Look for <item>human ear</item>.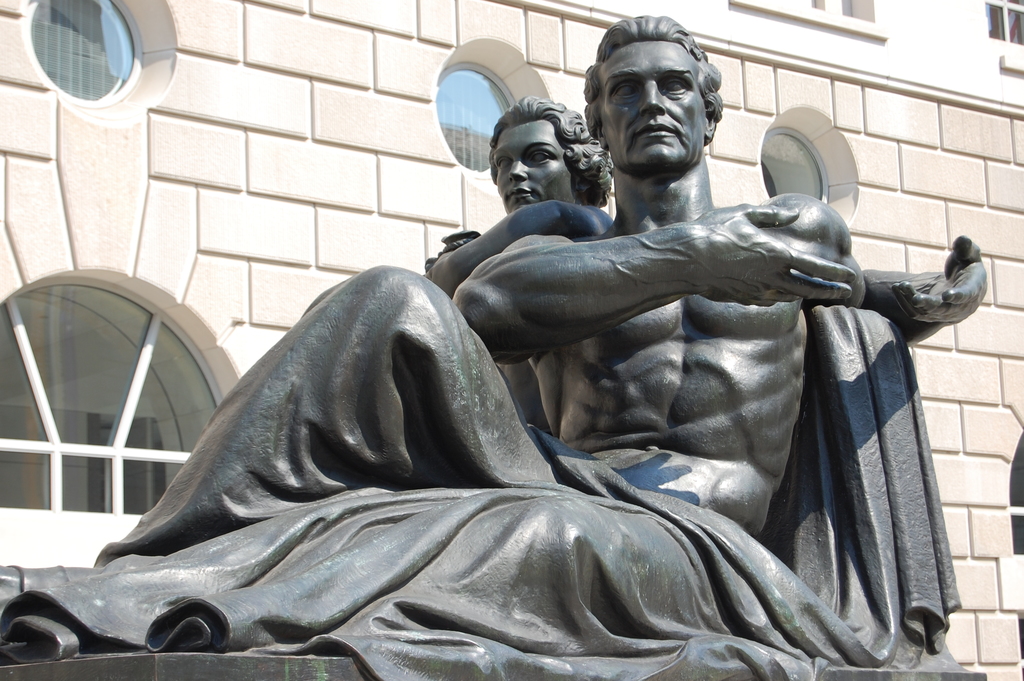
Found: pyautogui.locateOnScreen(704, 117, 716, 141).
